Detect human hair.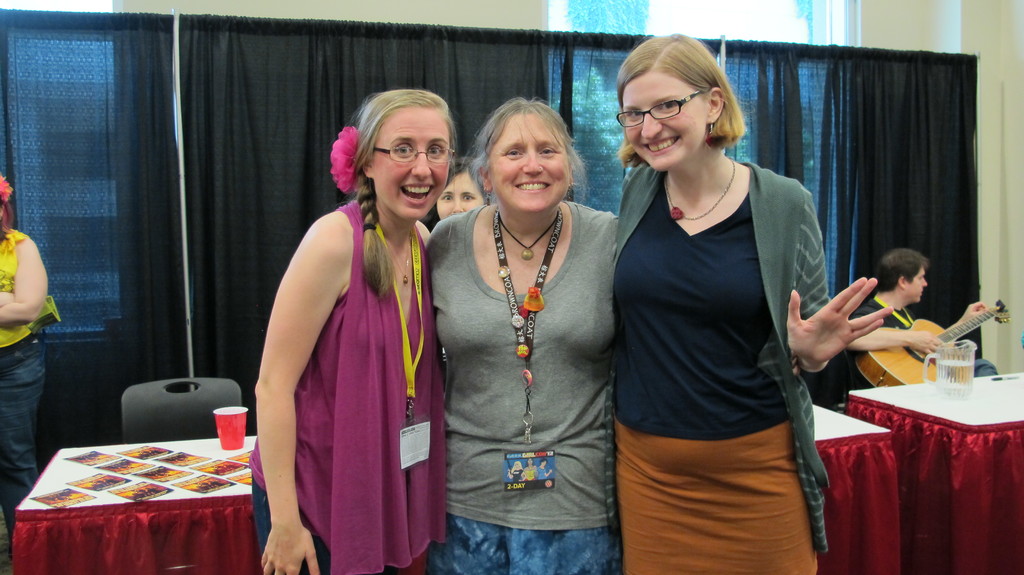
Detected at [left=876, top=250, right=932, bottom=286].
